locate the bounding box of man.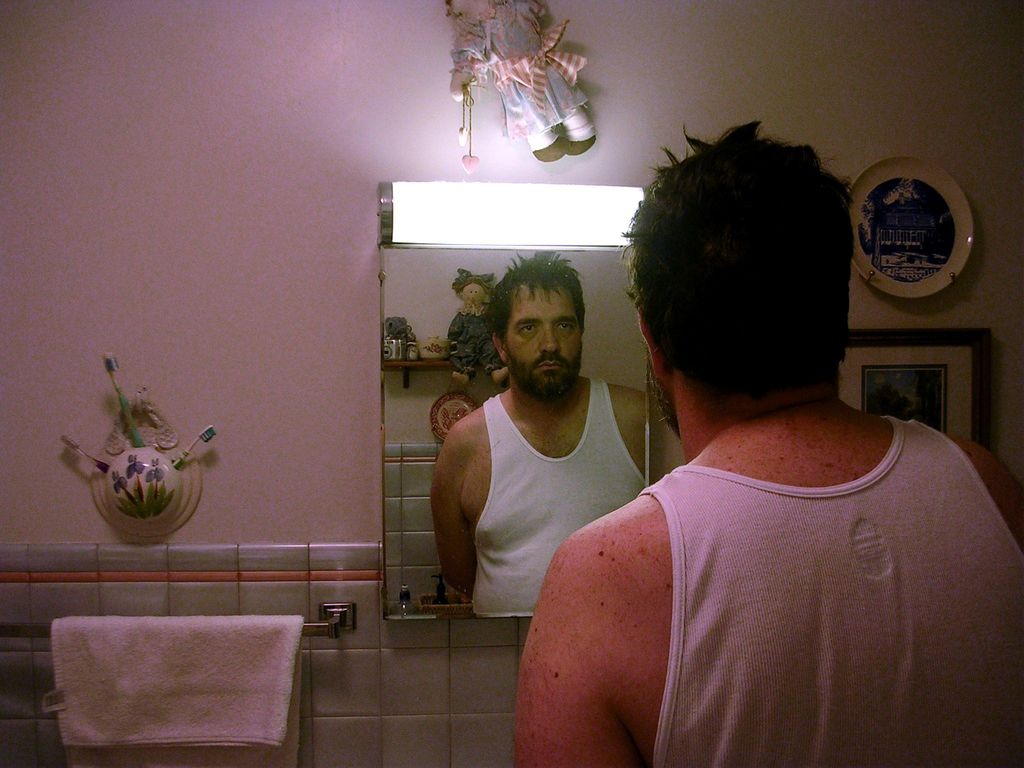
Bounding box: 489:112:1023:767.
